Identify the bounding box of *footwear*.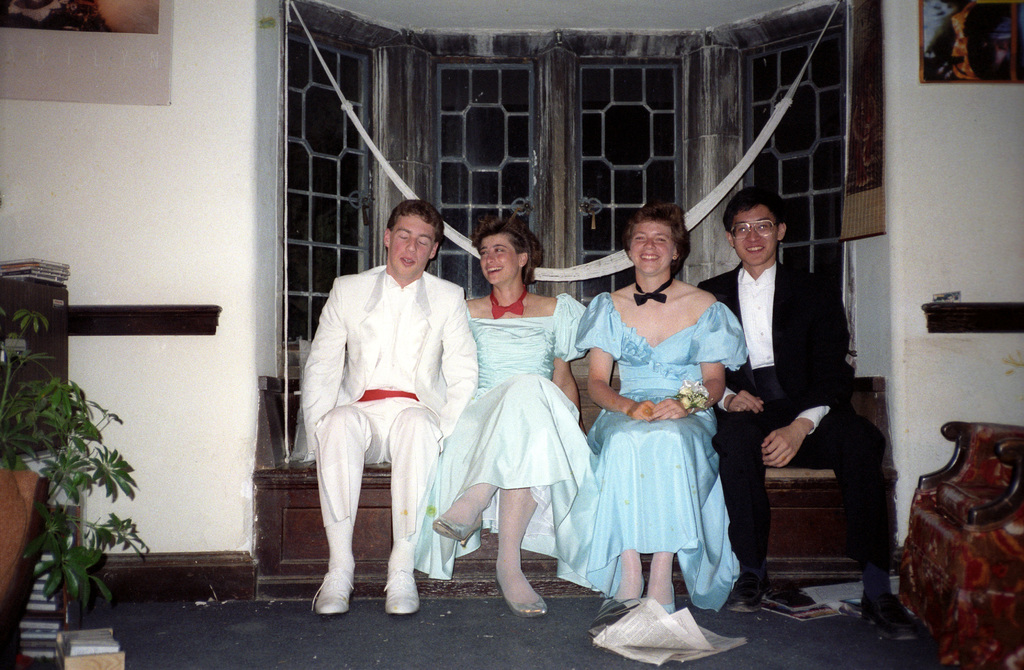
(611, 575, 647, 614).
